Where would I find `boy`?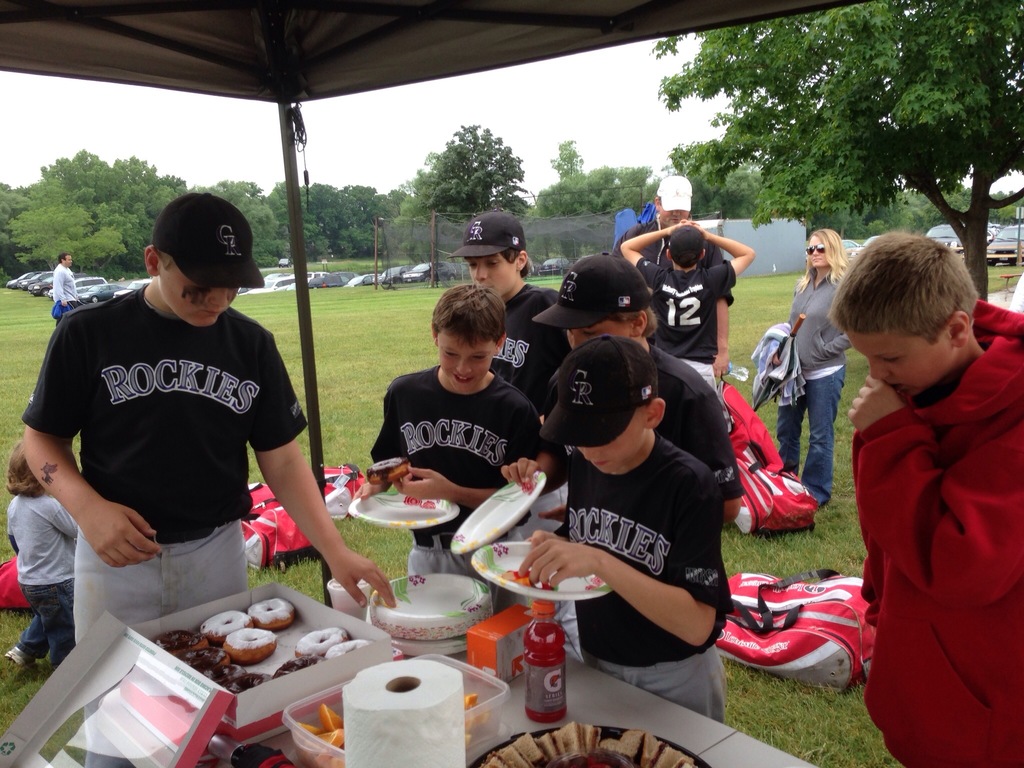
At <bbox>825, 232, 1023, 767</bbox>.
